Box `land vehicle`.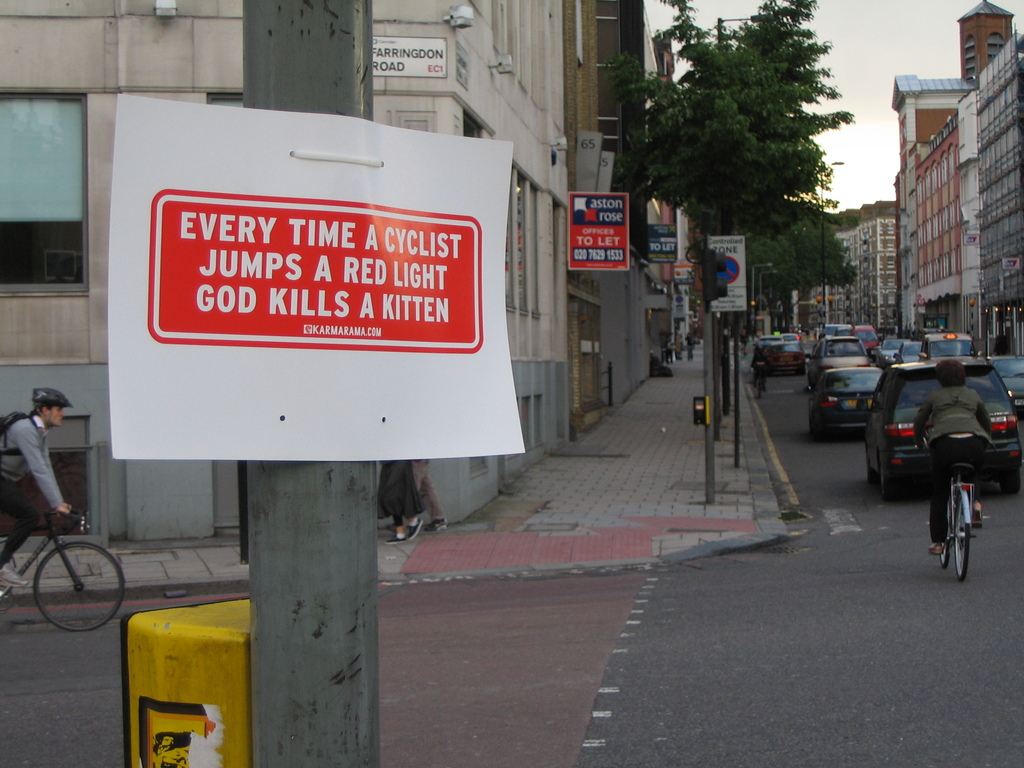
[785, 331, 797, 337].
